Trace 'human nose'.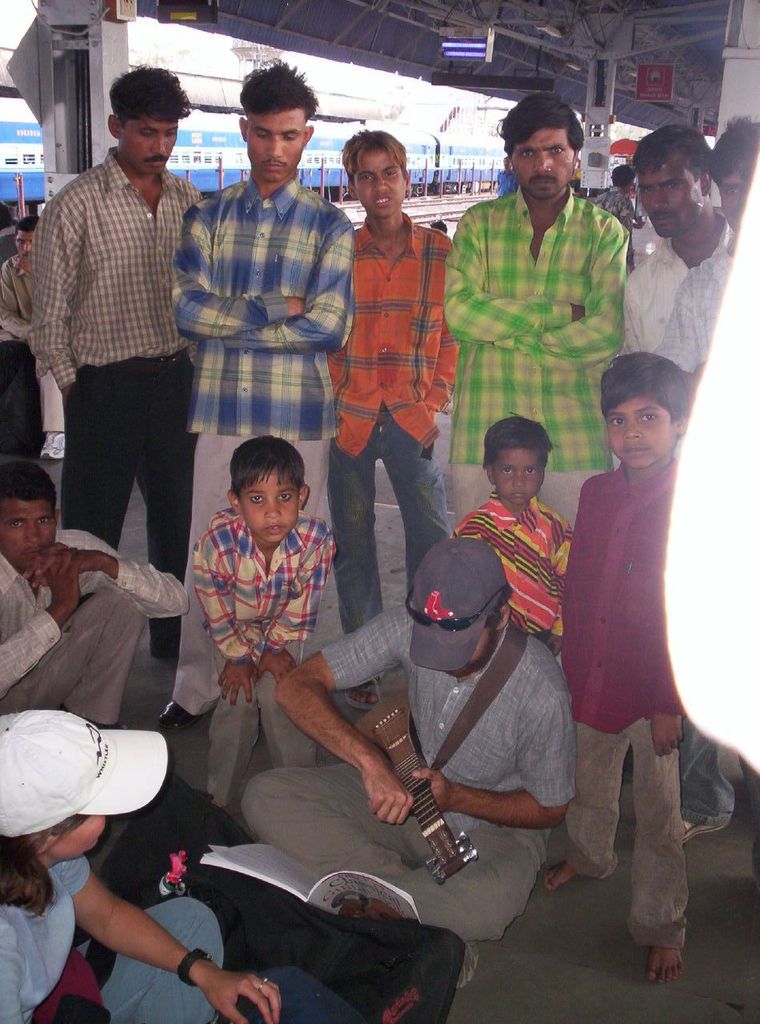
Traced to <box>150,136,166,157</box>.
